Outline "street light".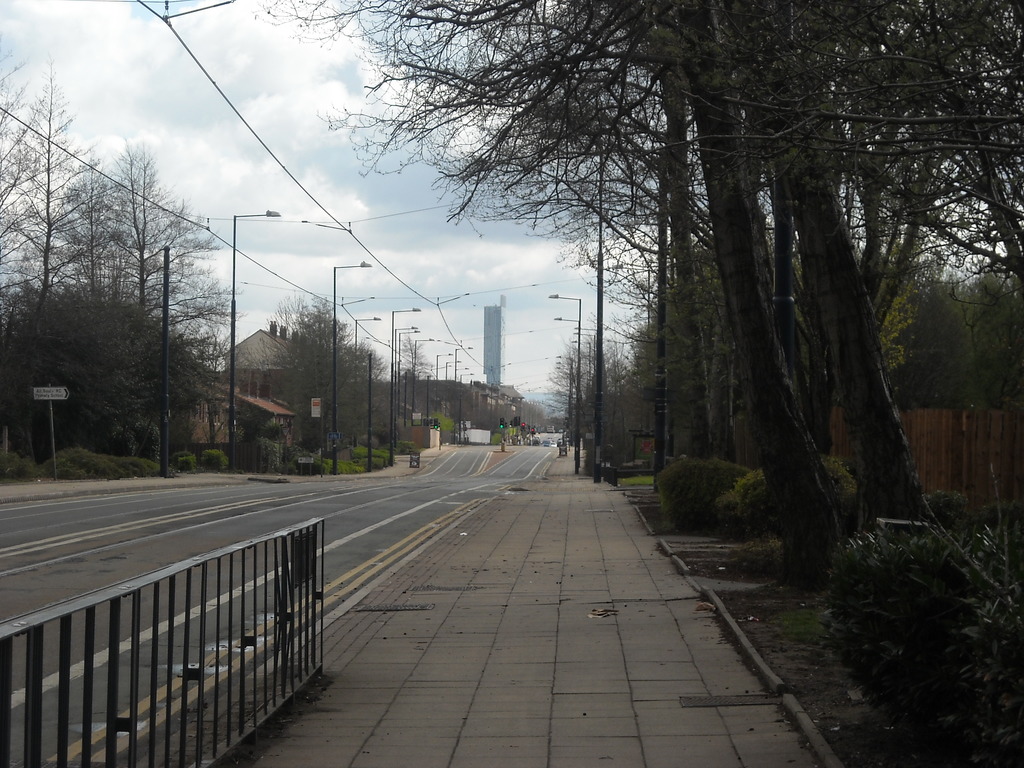
Outline: [left=398, top=330, right=420, bottom=422].
